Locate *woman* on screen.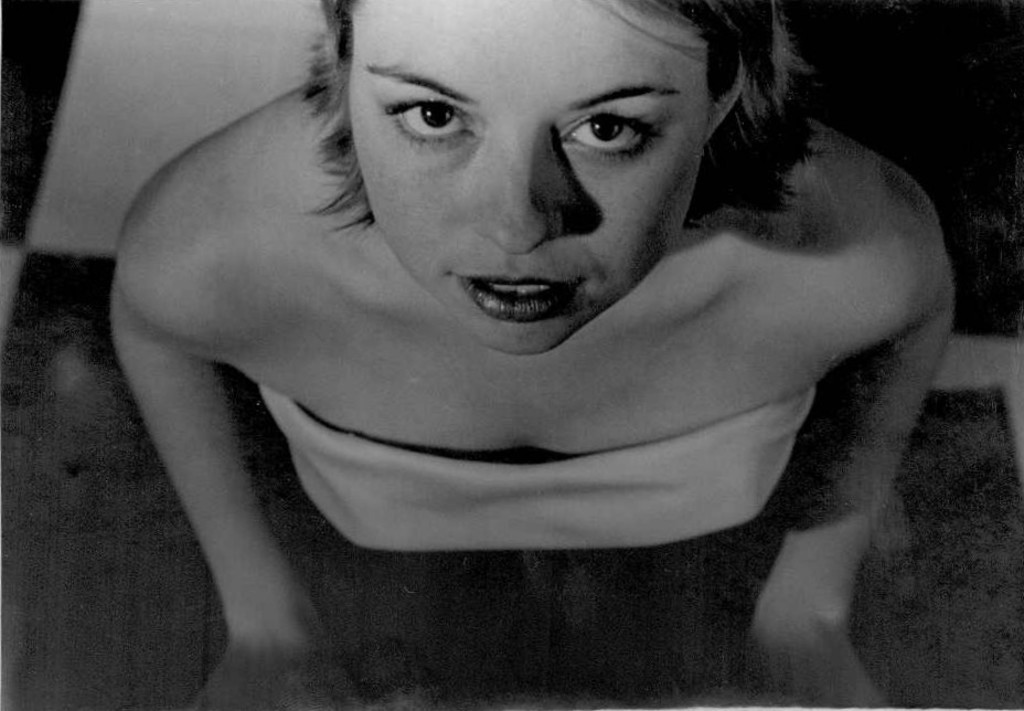
On screen at Rect(113, 0, 961, 710).
